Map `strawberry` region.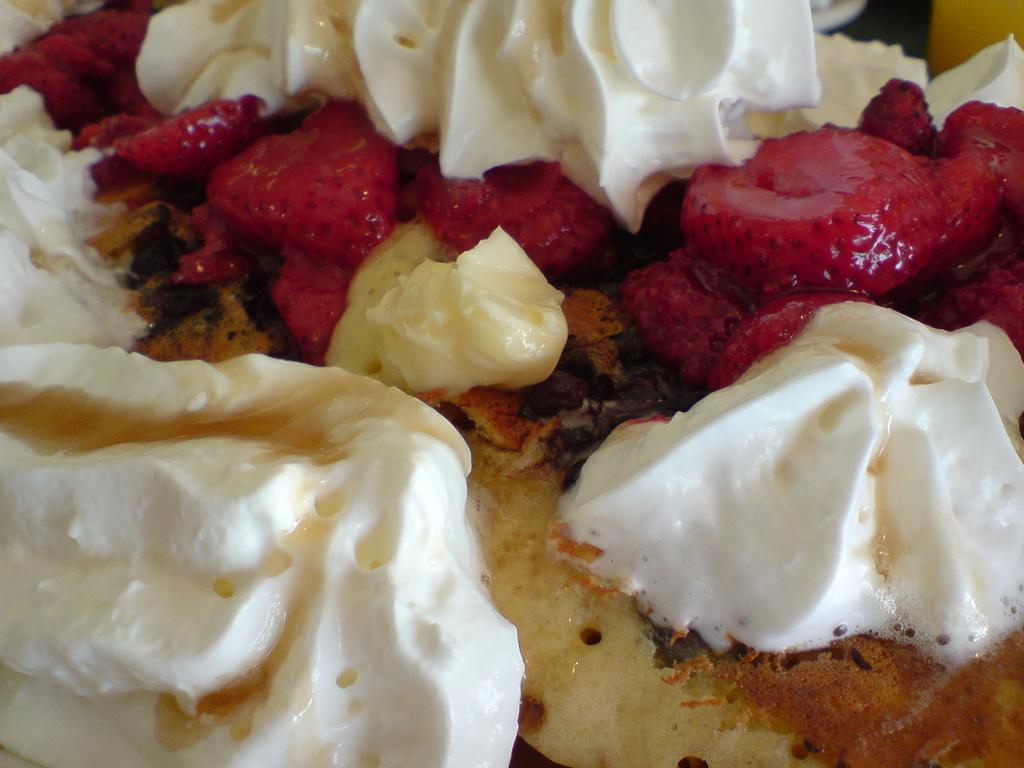
Mapped to bbox(682, 130, 941, 296).
